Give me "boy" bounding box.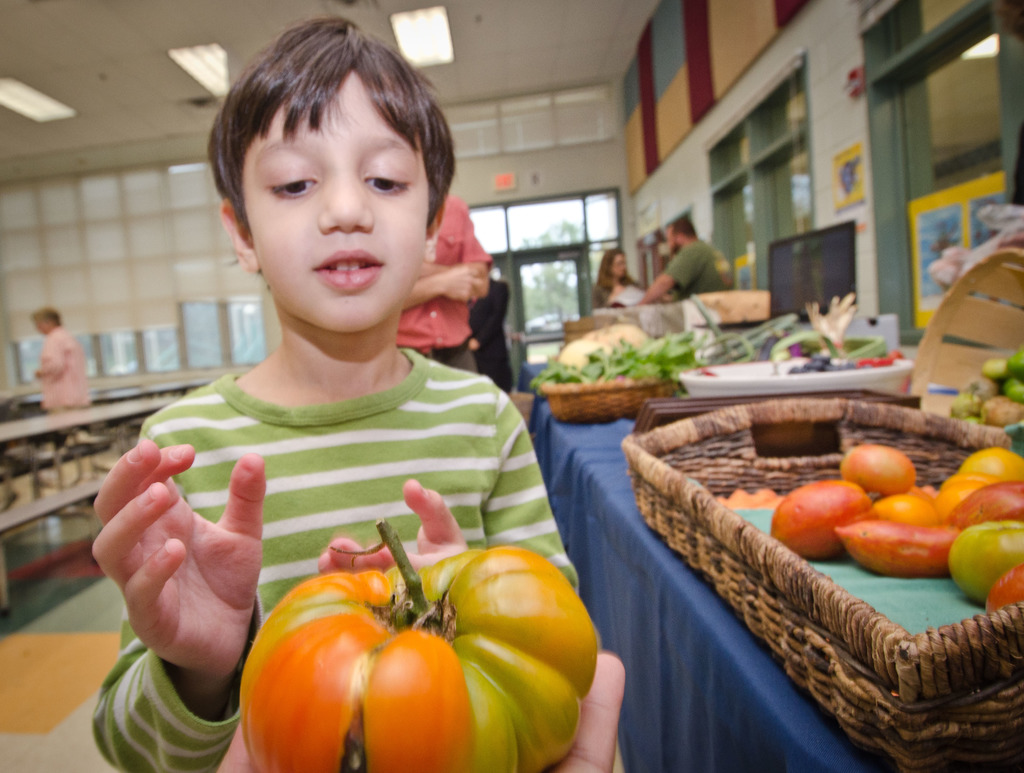
box=[92, 15, 630, 772].
